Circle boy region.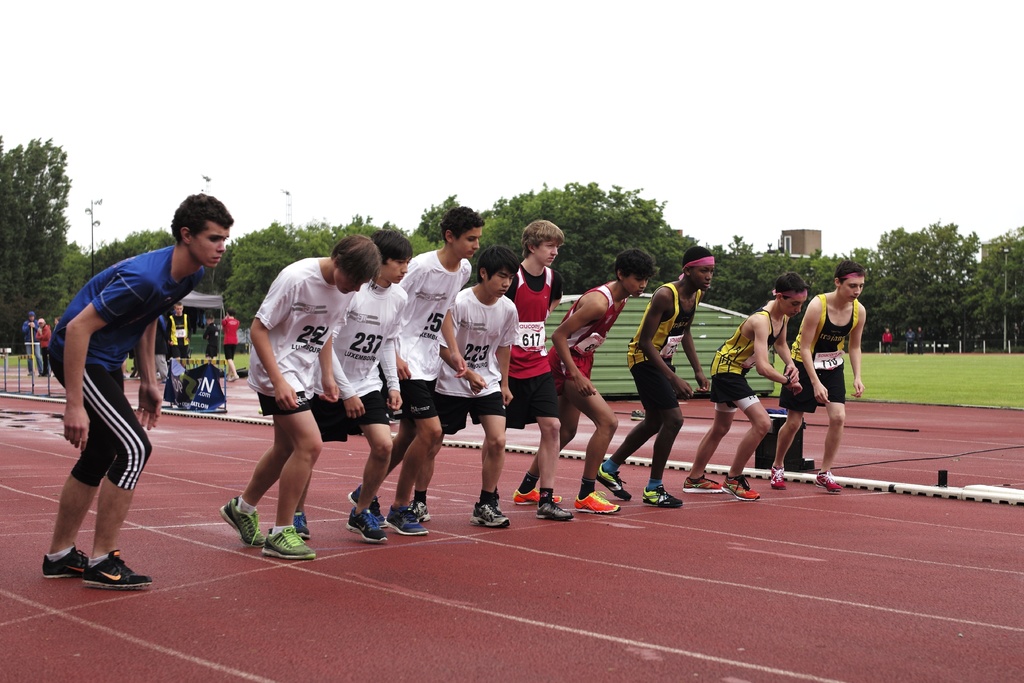
Region: (218, 233, 382, 560).
